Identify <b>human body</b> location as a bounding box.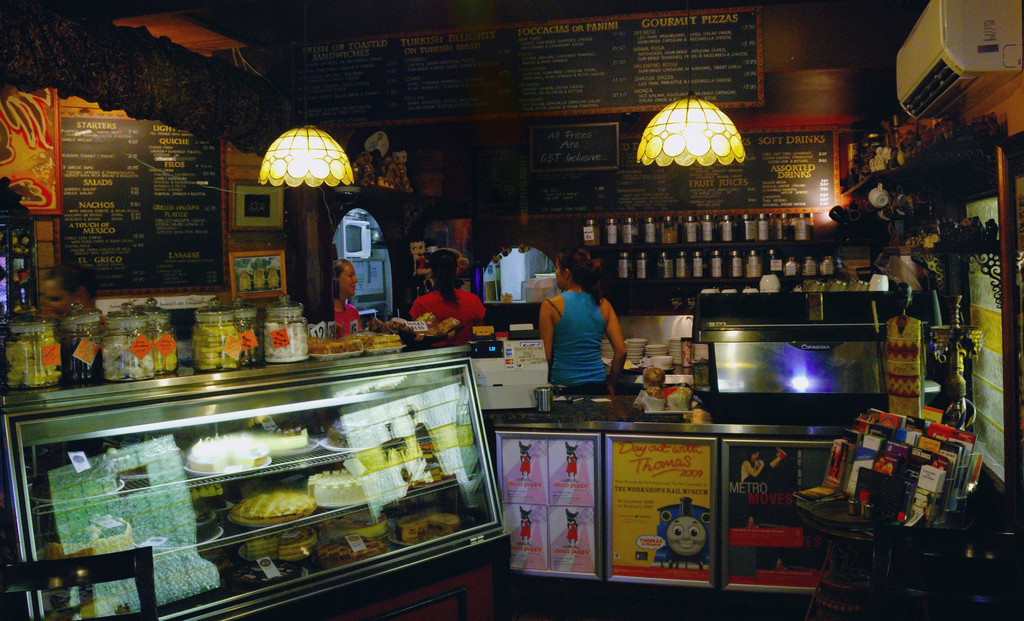
box(409, 243, 494, 346).
